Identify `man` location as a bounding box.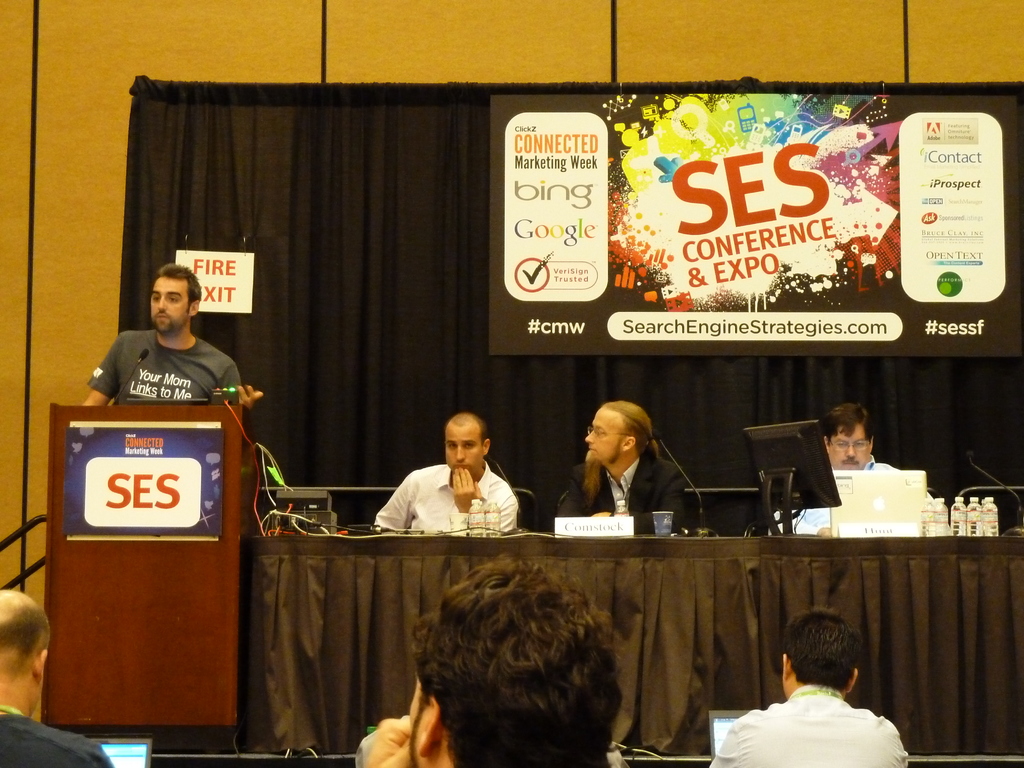
l=726, t=634, r=906, b=767.
